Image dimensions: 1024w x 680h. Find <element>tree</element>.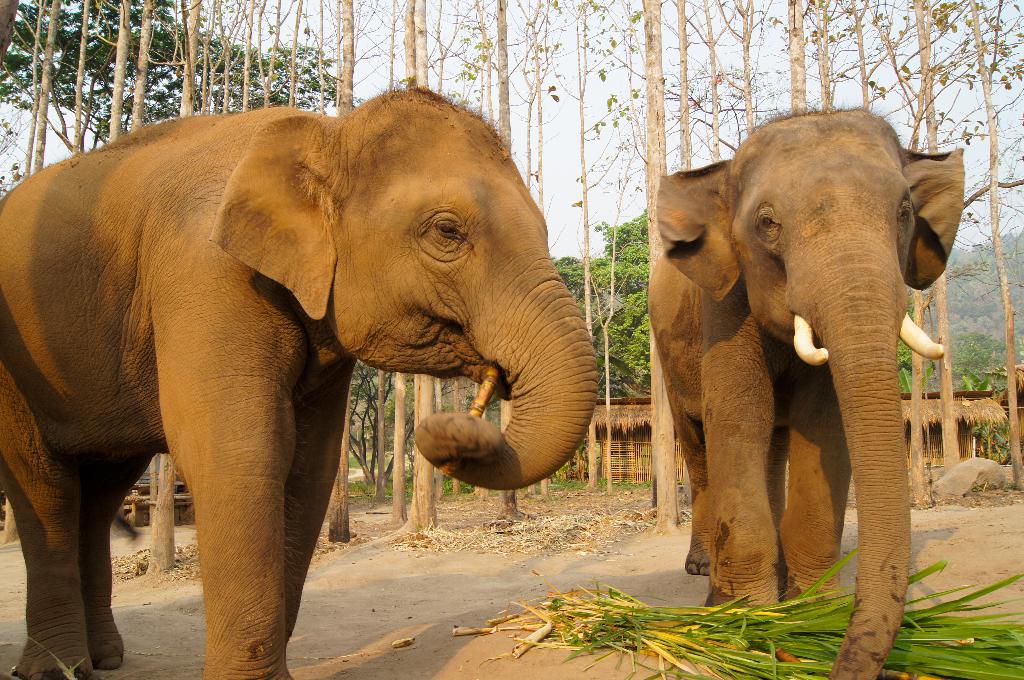
detection(783, 0, 807, 116).
